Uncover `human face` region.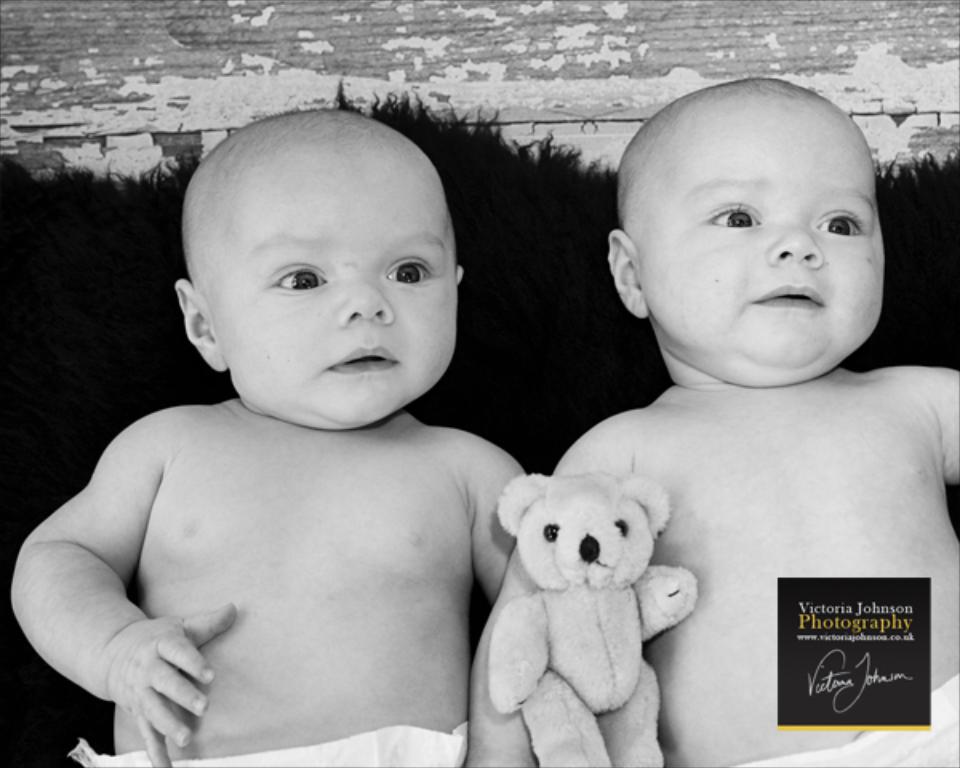
Uncovered: (left=208, top=162, right=453, bottom=430).
